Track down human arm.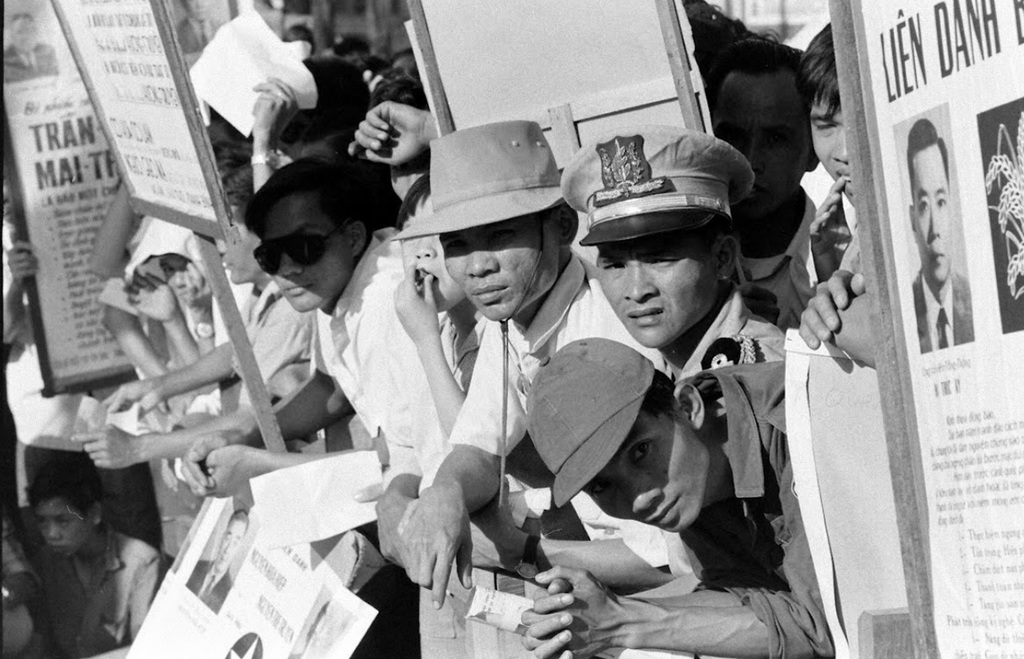
Tracked to BBox(792, 262, 867, 350).
